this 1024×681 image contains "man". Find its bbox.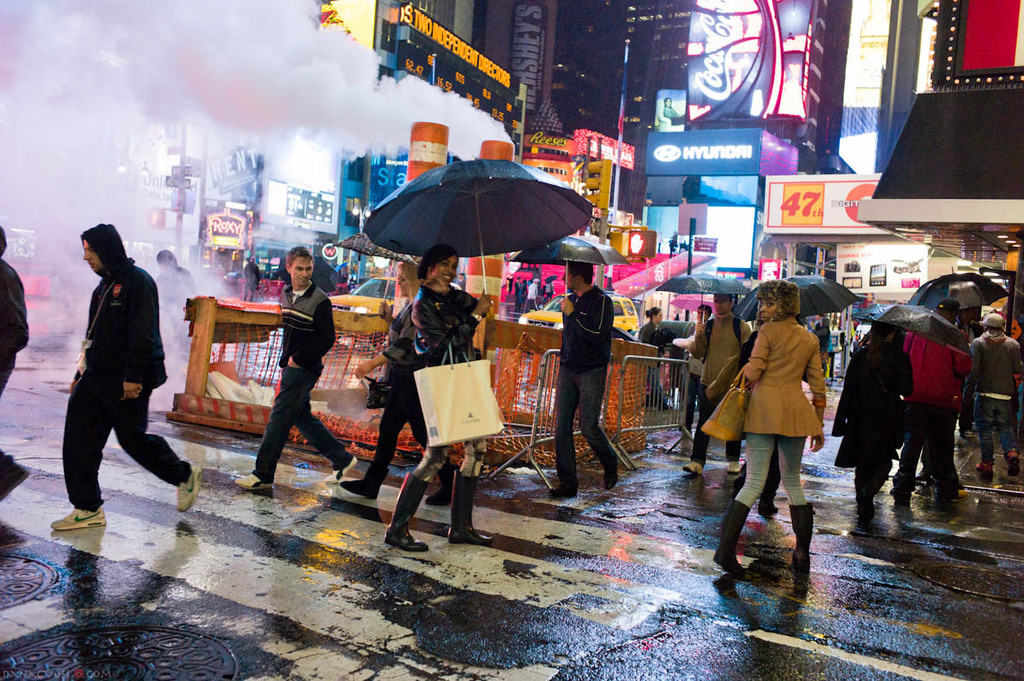
x1=681, y1=303, x2=721, y2=432.
